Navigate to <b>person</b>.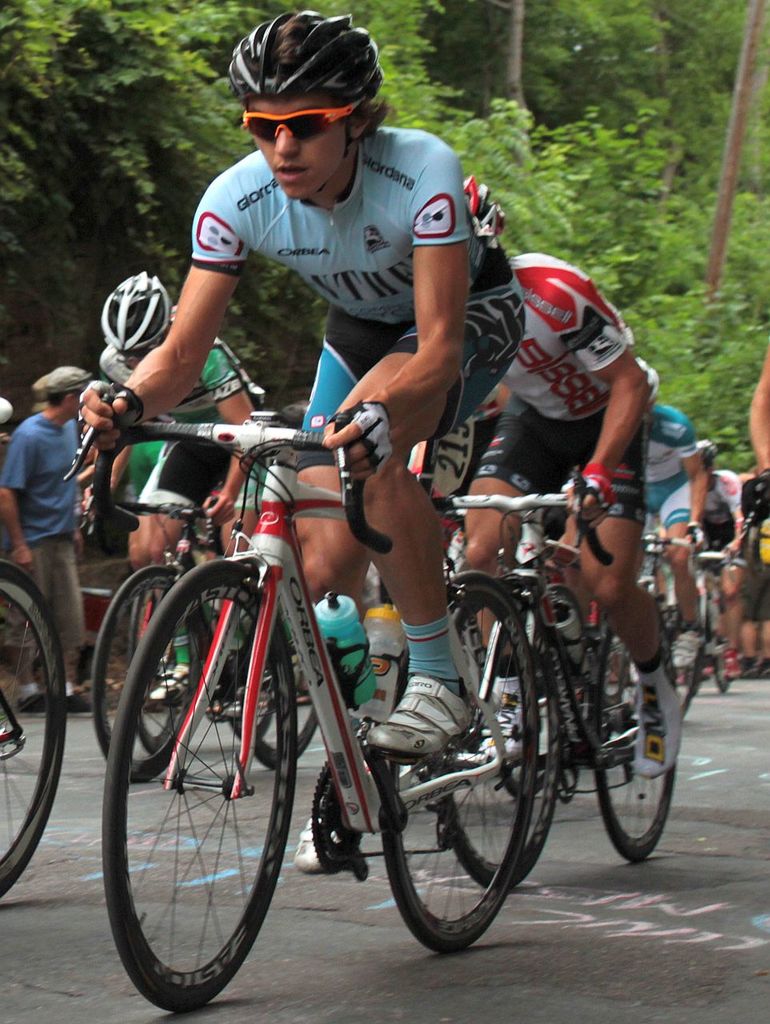
Navigation target: {"x1": 126, "y1": 257, "x2": 268, "y2": 700}.
